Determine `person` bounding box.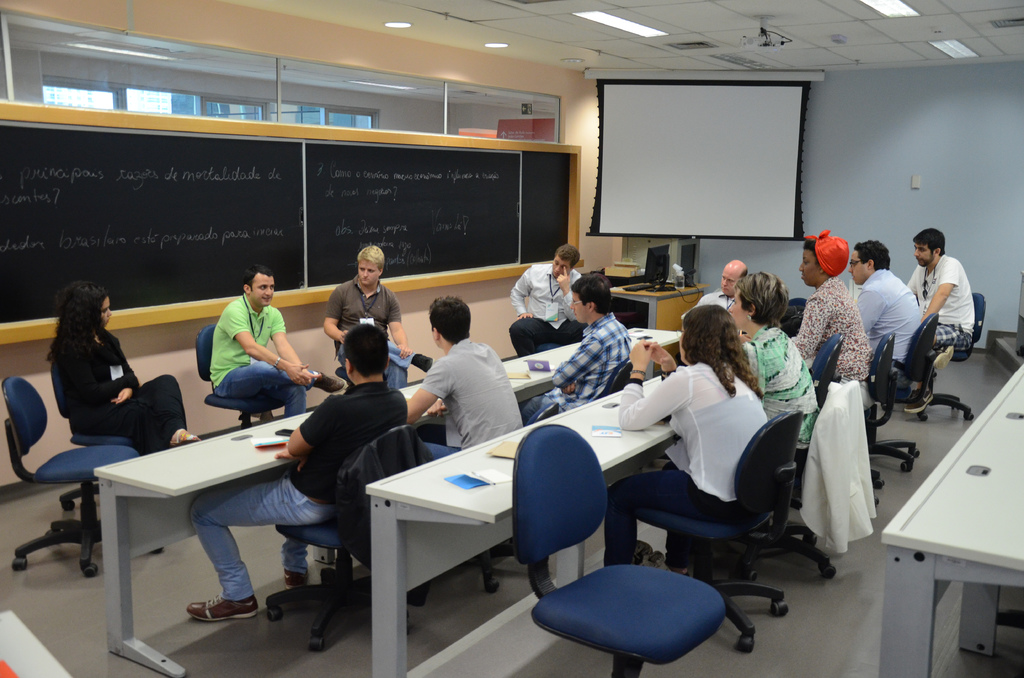
Determined: (186,323,408,619).
